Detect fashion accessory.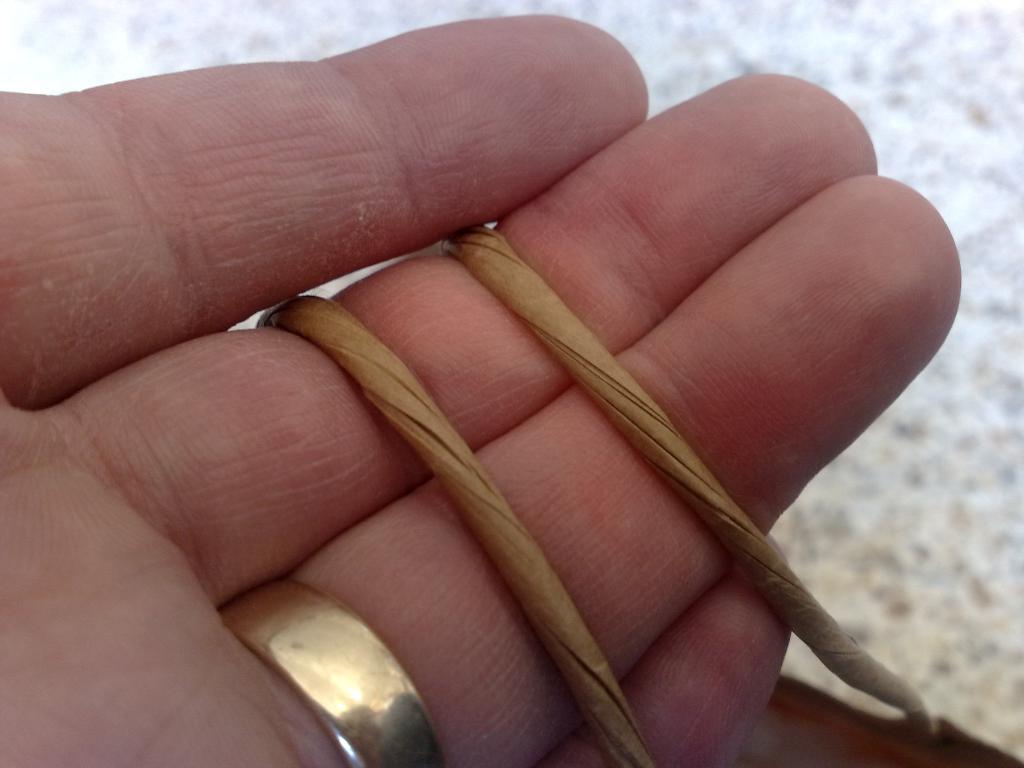
Detected at region(202, 570, 458, 767).
